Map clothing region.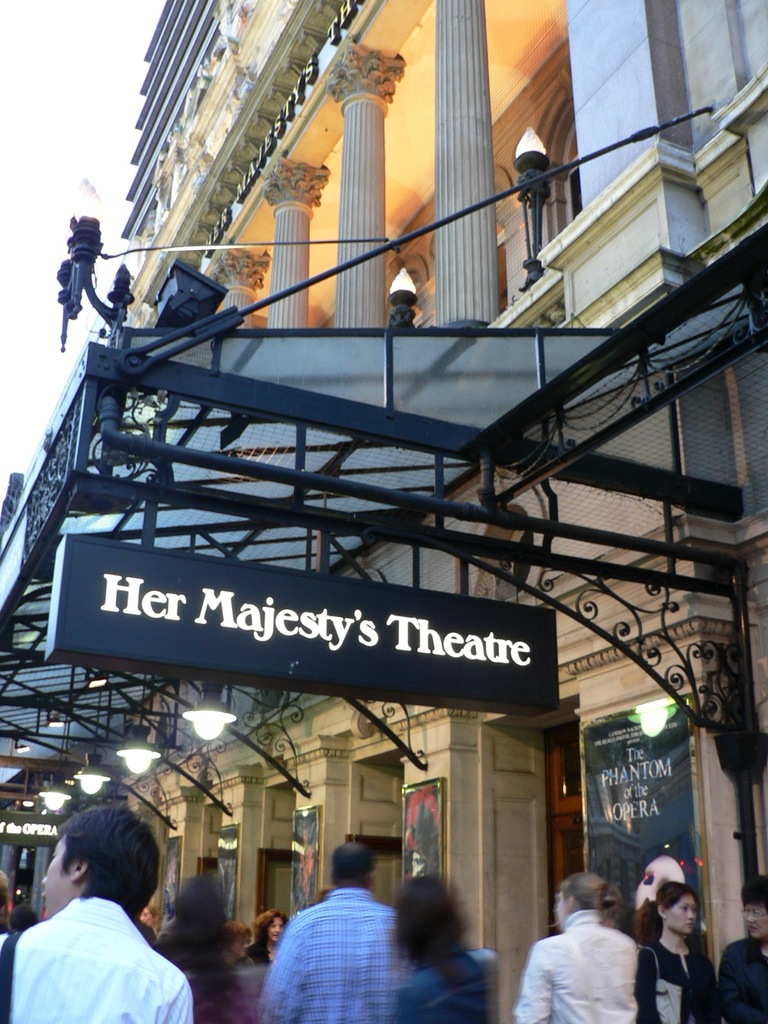
Mapped to 628 944 712 1021.
